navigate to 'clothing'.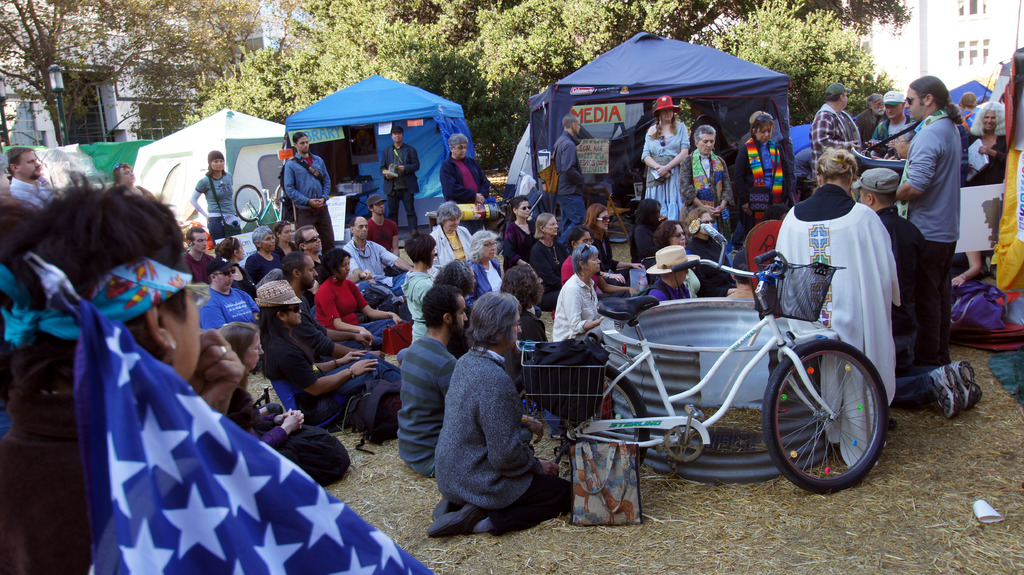
Navigation target: (338, 237, 403, 307).
